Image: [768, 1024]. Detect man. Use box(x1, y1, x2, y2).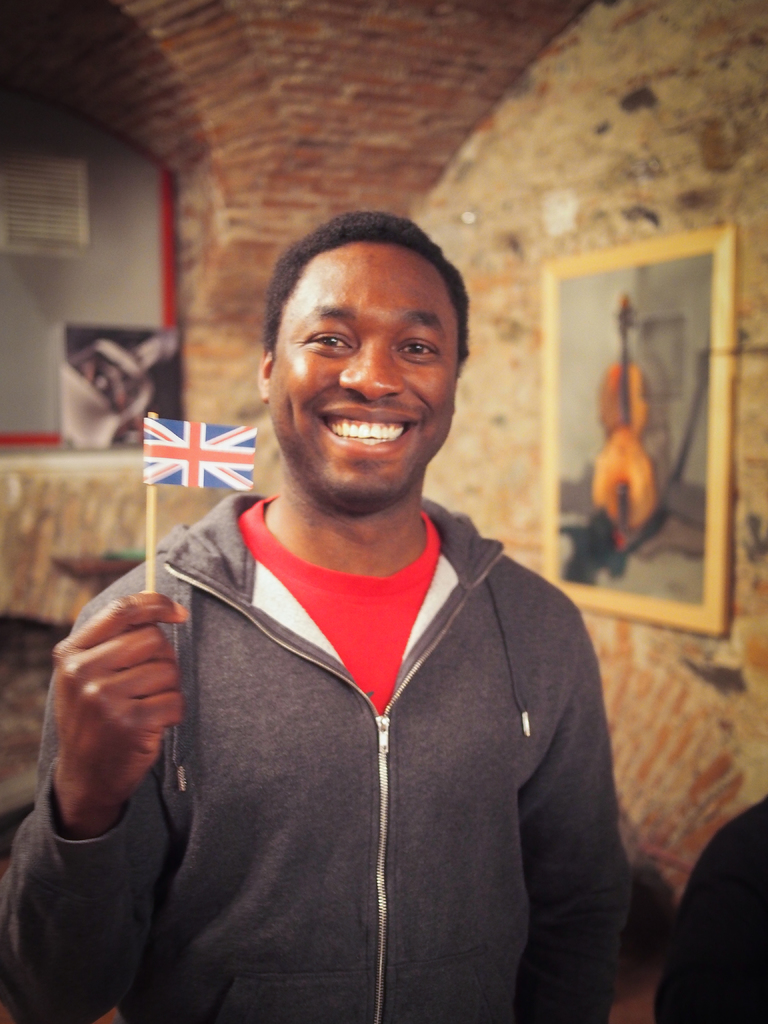
box(61, 222, 647, 1016).
